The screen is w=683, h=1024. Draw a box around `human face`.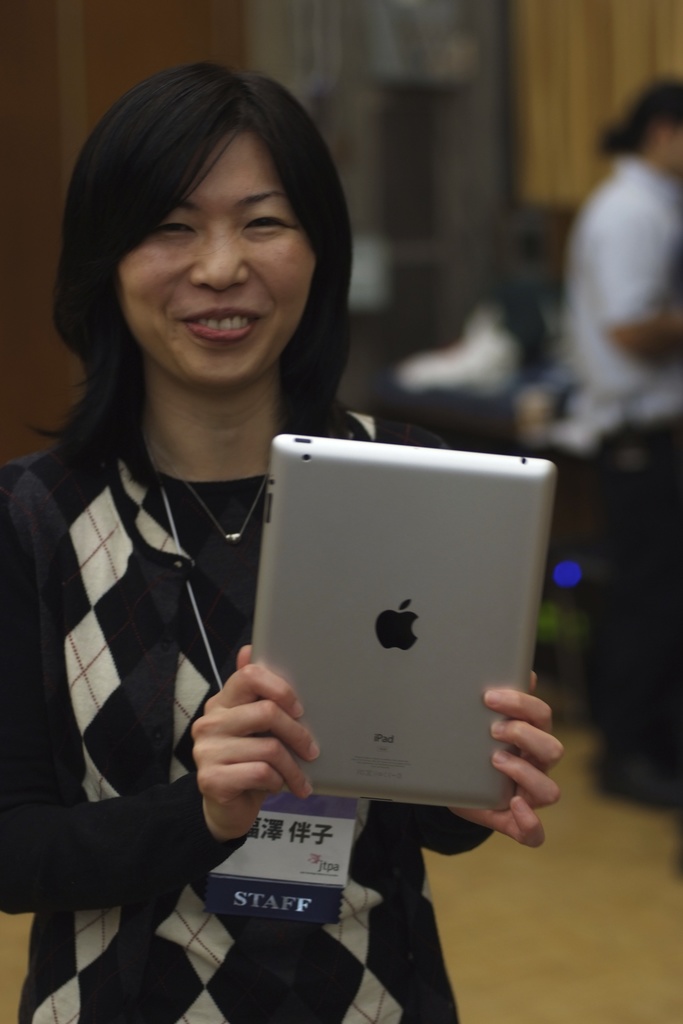
670,123,682,175.
